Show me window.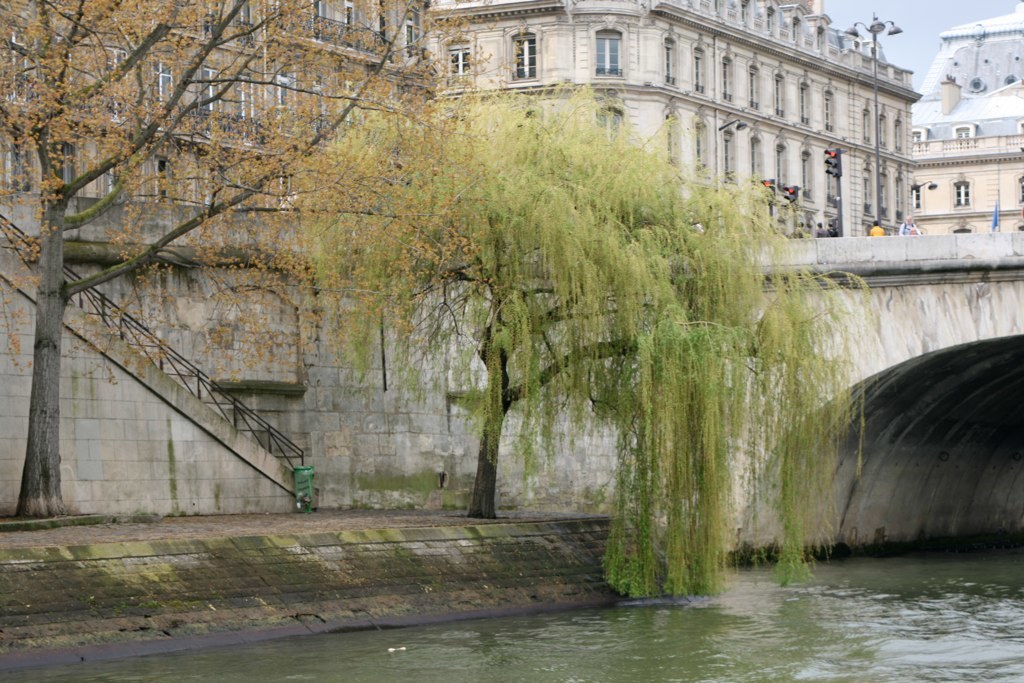
window is here: bbox=[800, 155, 810, 195].
